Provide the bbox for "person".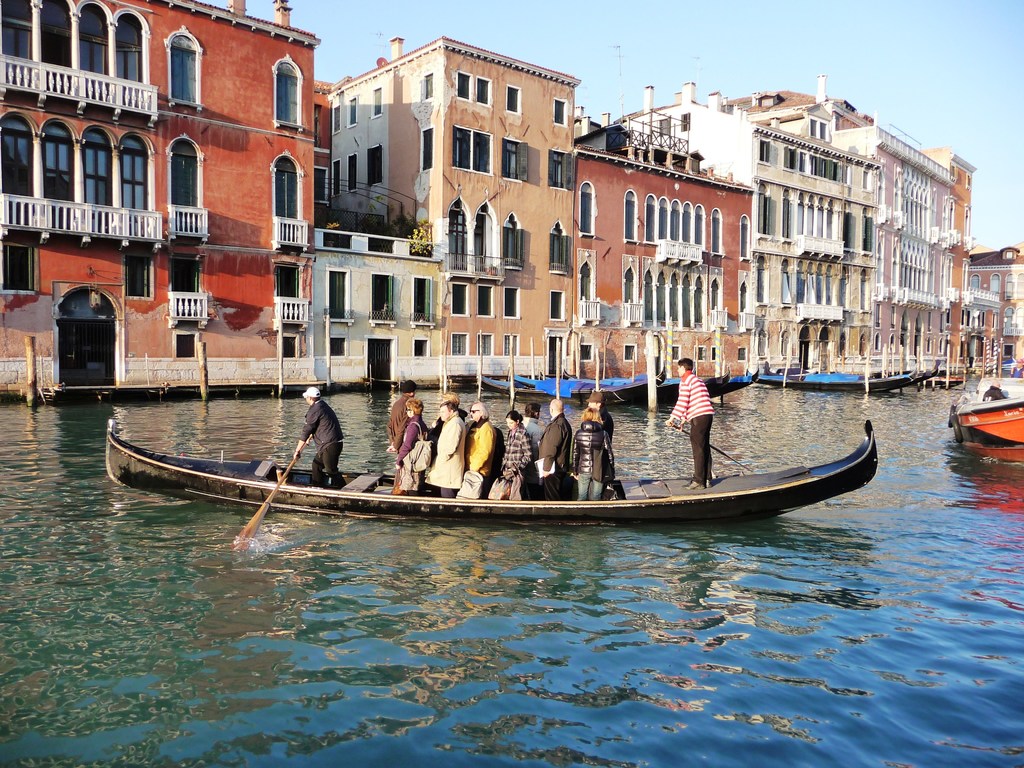
BBox(389, 395, 433, 502).
